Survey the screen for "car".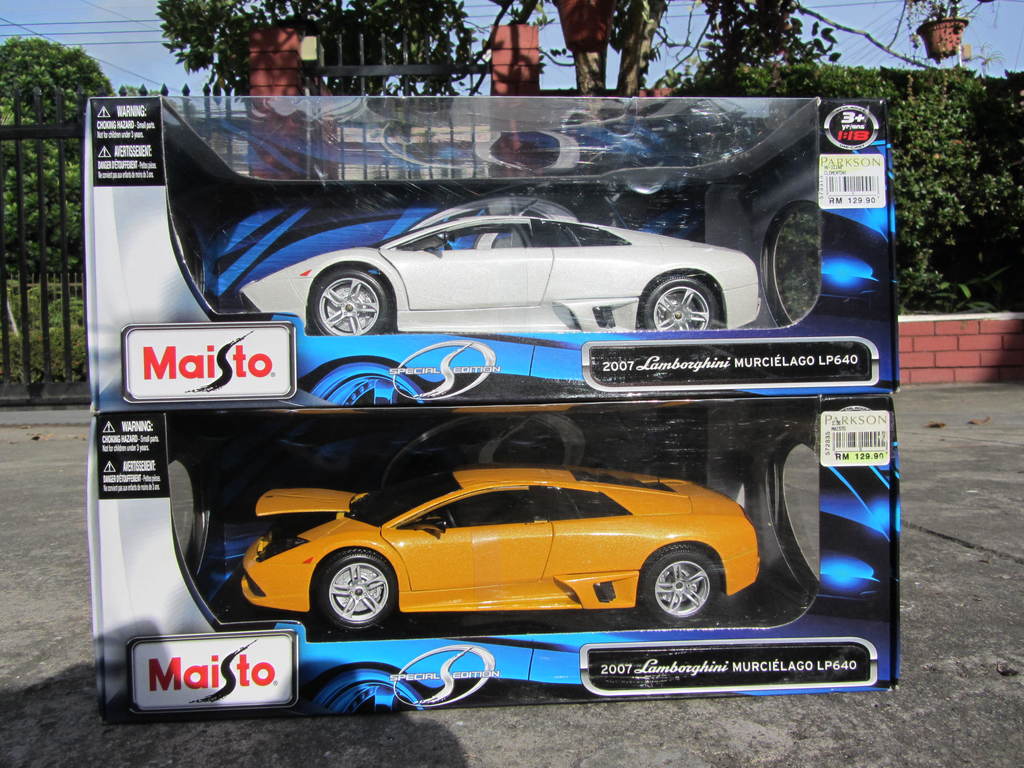
Survey found: 232/195/760/335.
